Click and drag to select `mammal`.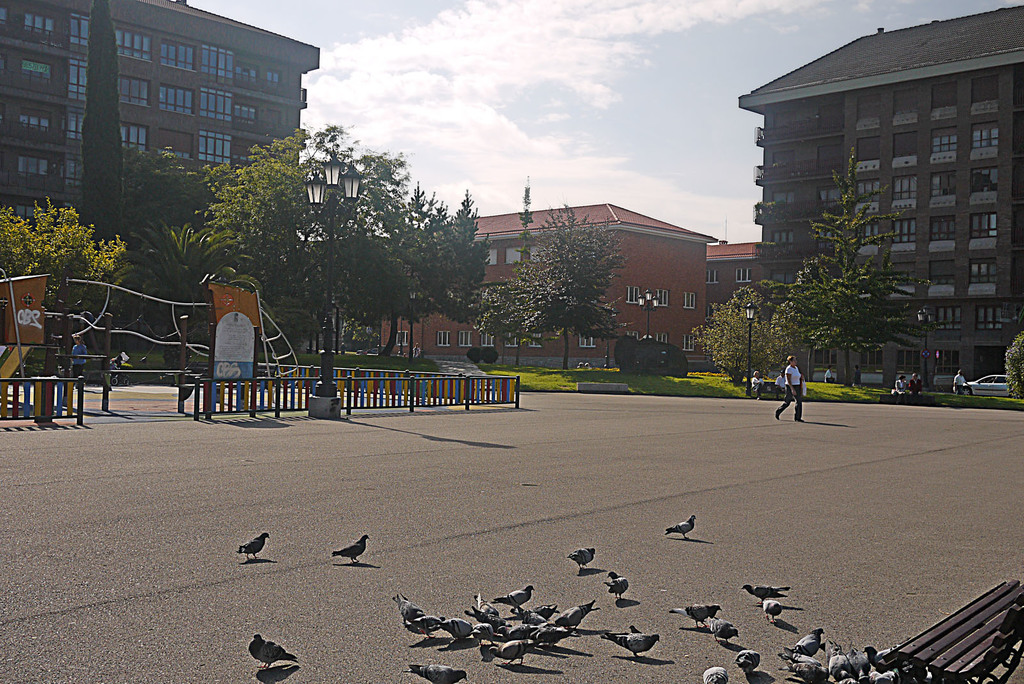
Selection: bbox=(952, 370, 968, 397).
